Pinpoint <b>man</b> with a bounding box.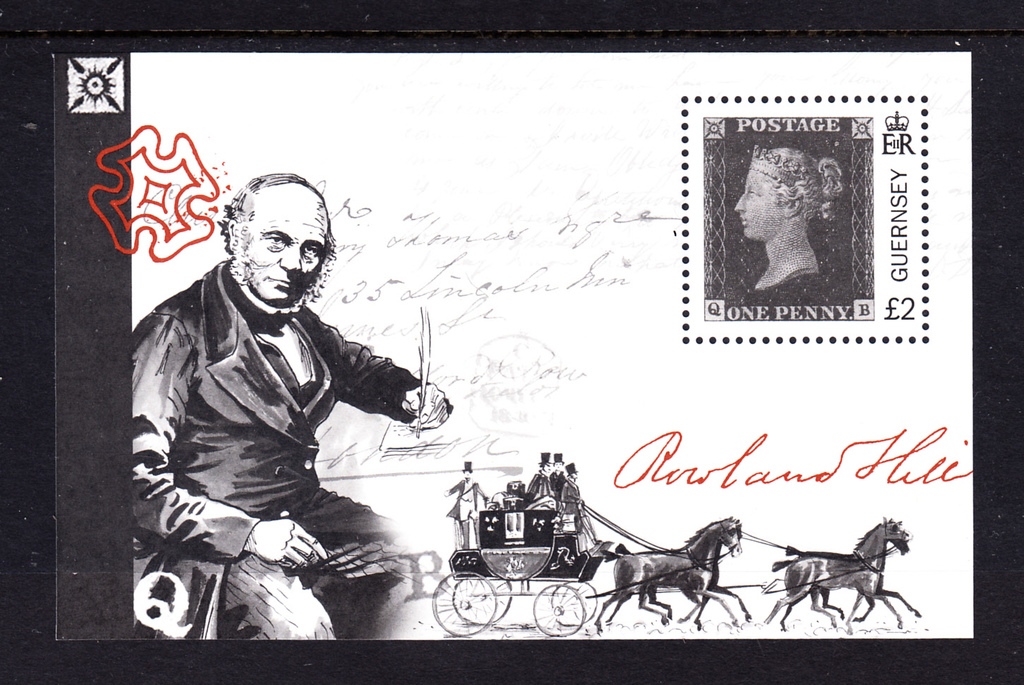
[left=124, top=159, right=429, bottom=641].
